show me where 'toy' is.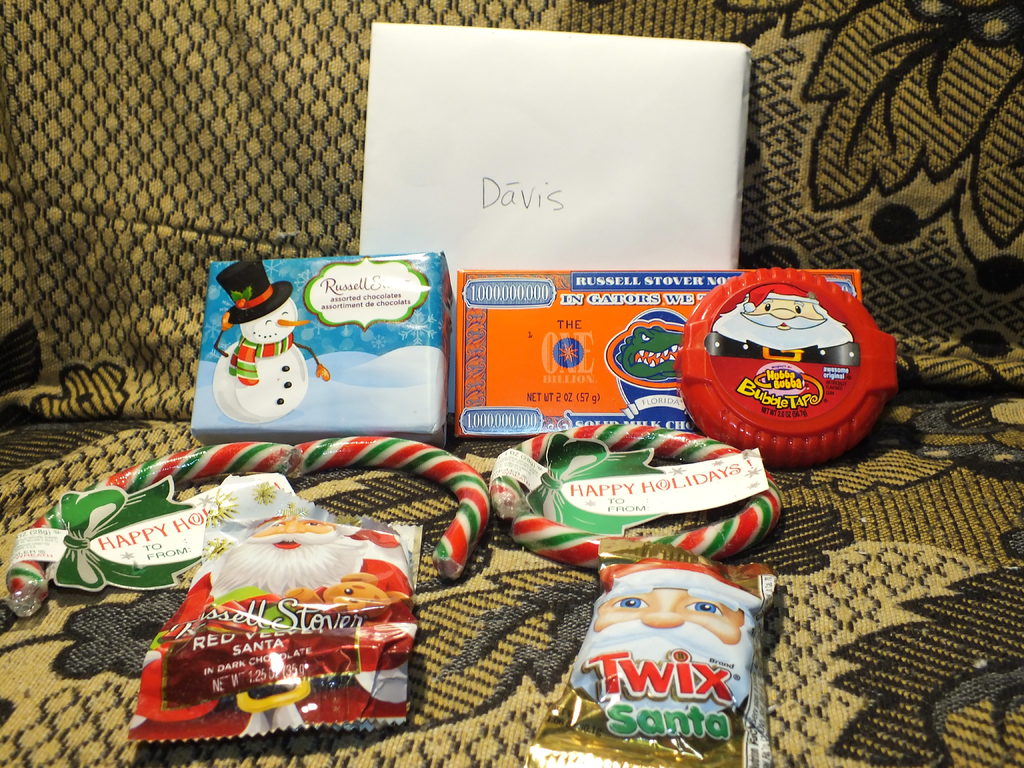
'toy' is at l=213, t=260, r=332, b=424.
